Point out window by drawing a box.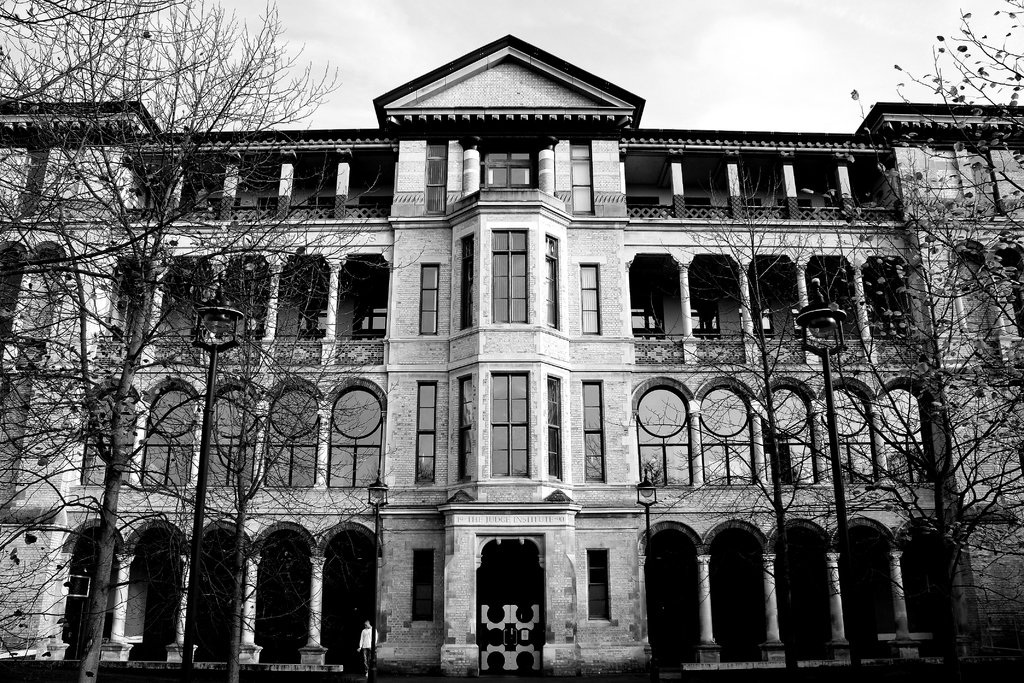
[x1=543, y1=231, x2=563, y2=328].
